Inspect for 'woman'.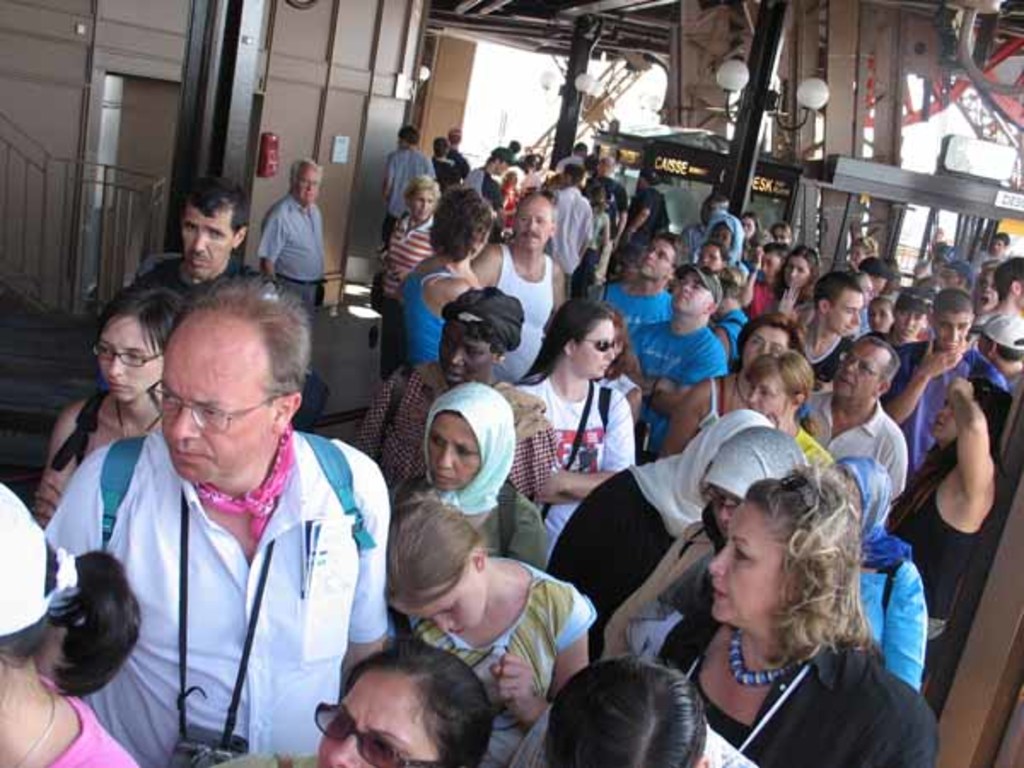
Inspection: (left=370, top=492, right=608, bottom=761).
